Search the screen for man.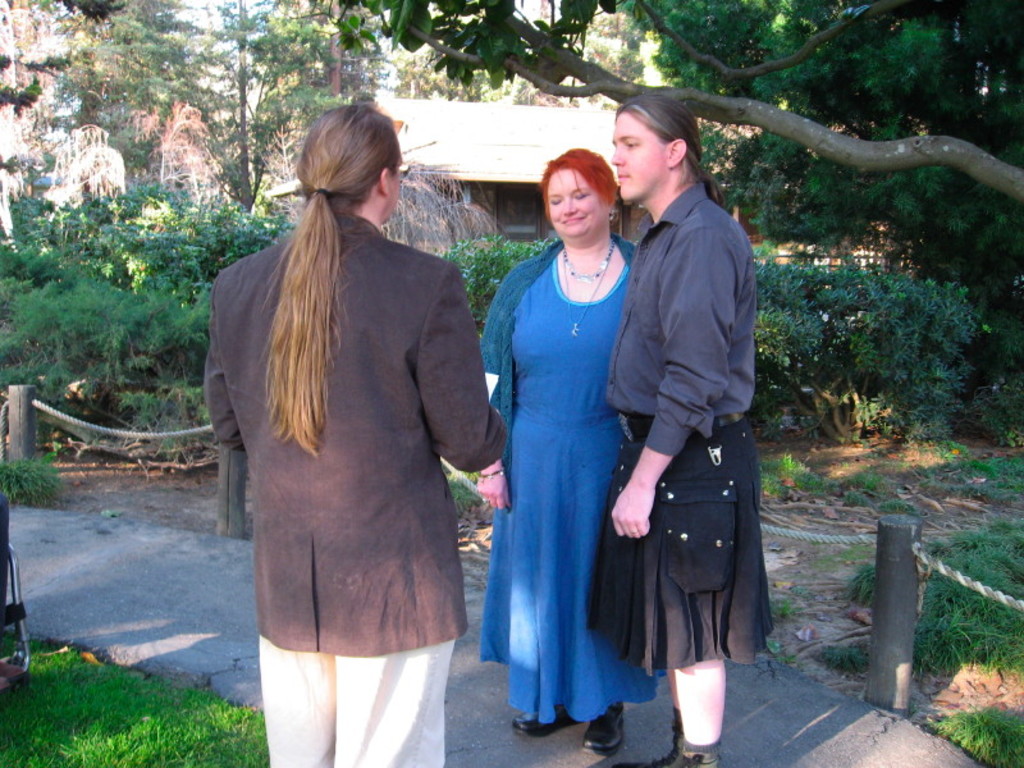
Found at select_region(202, 105, 506, 767).
